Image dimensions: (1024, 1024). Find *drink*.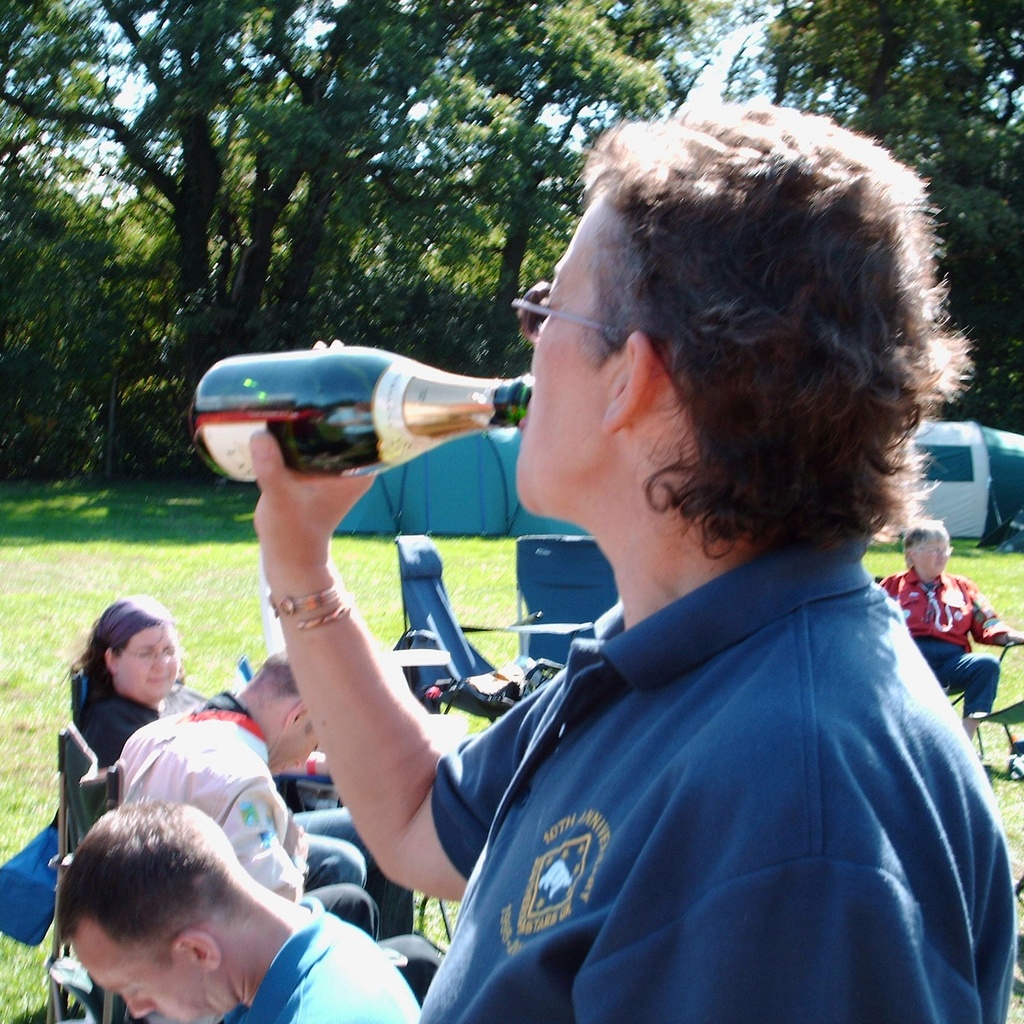
Rect(193, 398, 511, 493).
